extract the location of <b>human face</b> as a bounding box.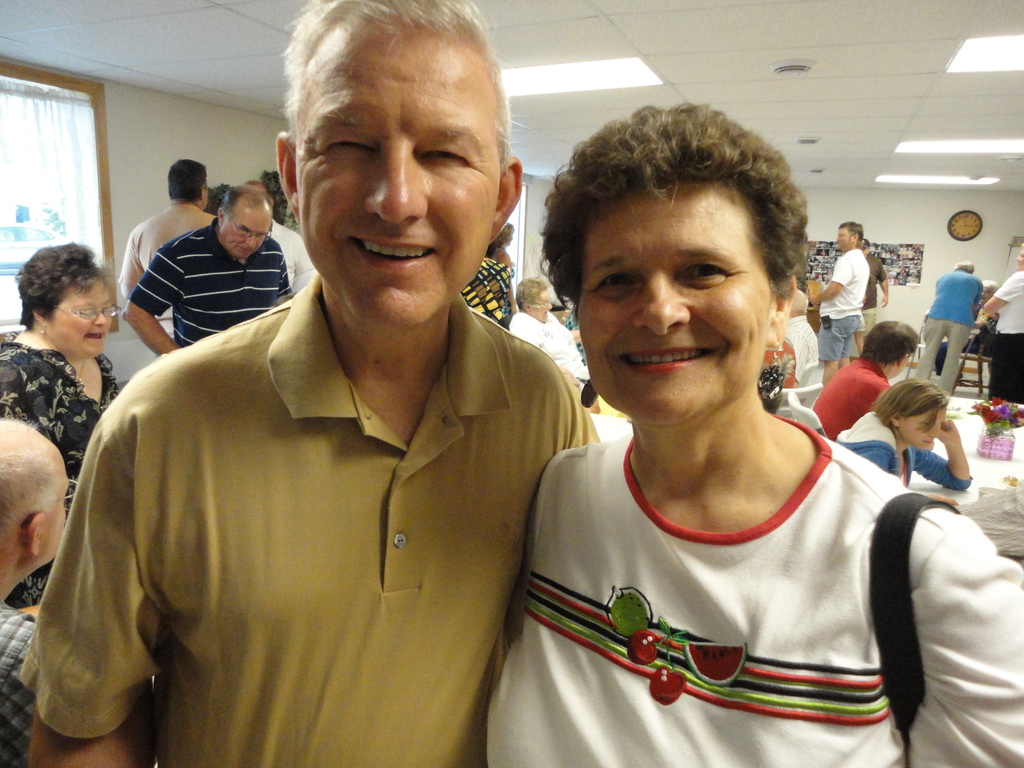
840, 231, 851, 249.
